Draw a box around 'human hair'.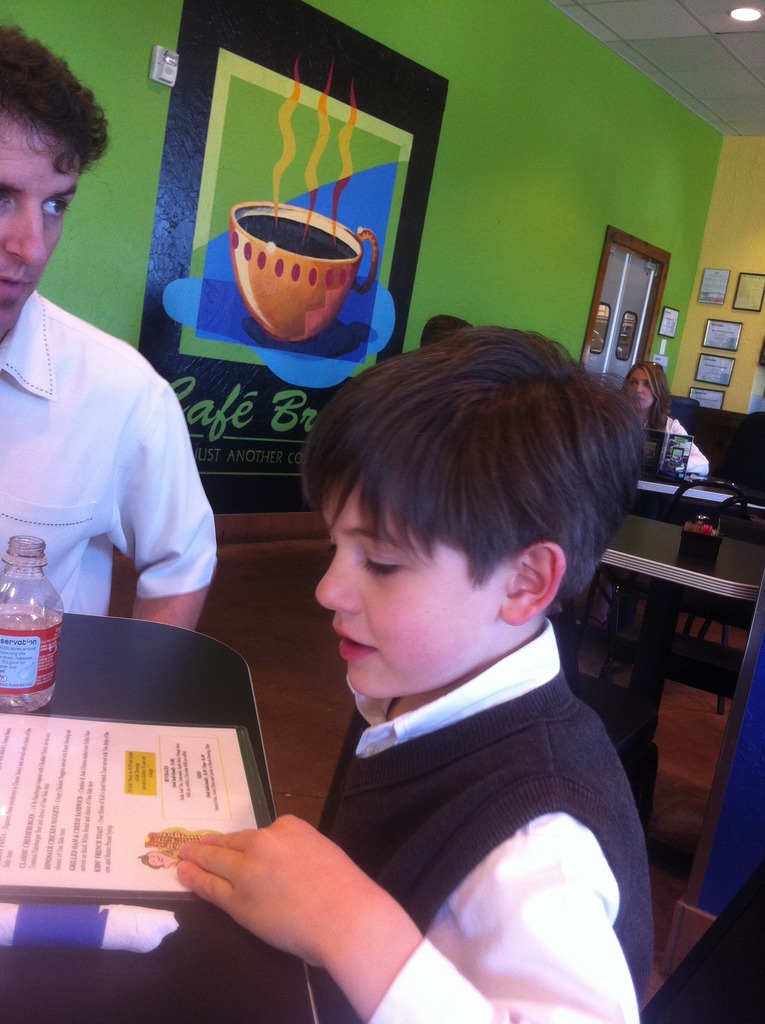
<region>419, 313, 474, 346</region>.
